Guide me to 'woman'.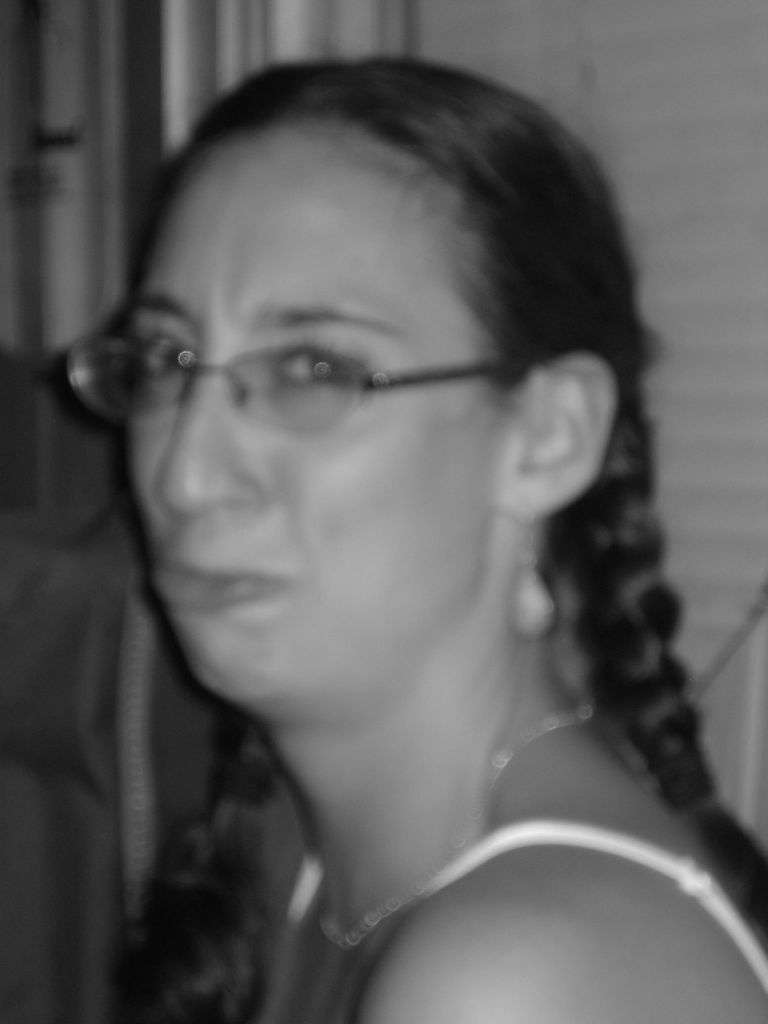
Guidance: left=0, top=49, right=751, bottom=1002.
